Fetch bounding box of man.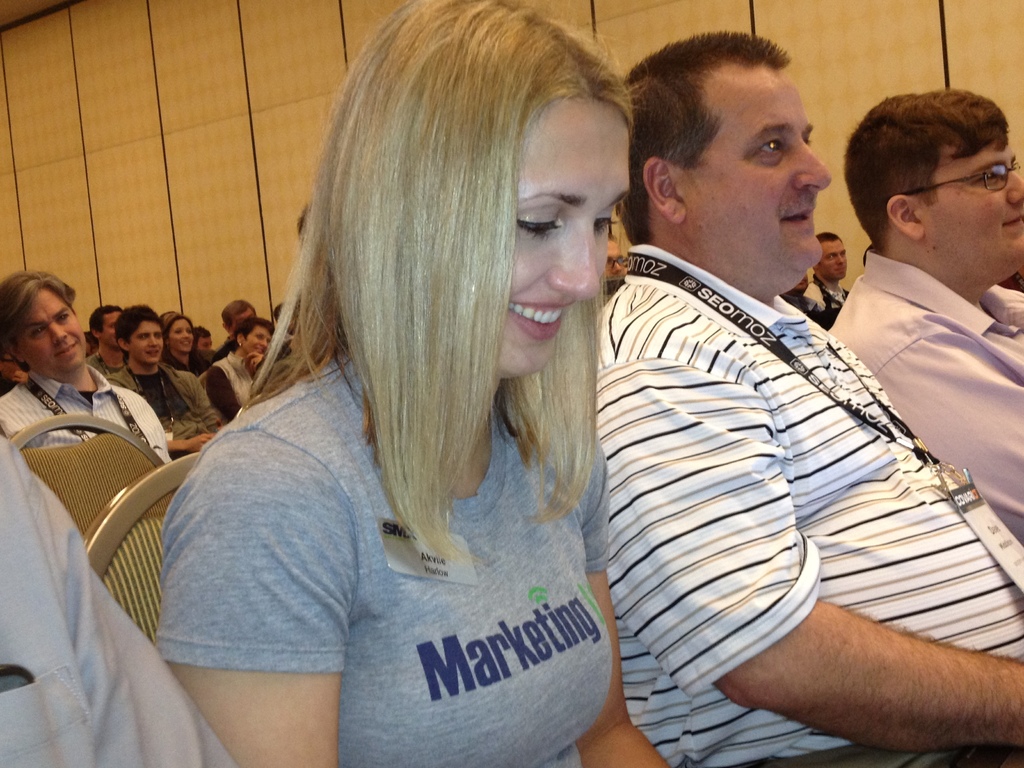
Bbox: {"x1": 0, "y1": 435, "x2": 232, "y2": 767}.
